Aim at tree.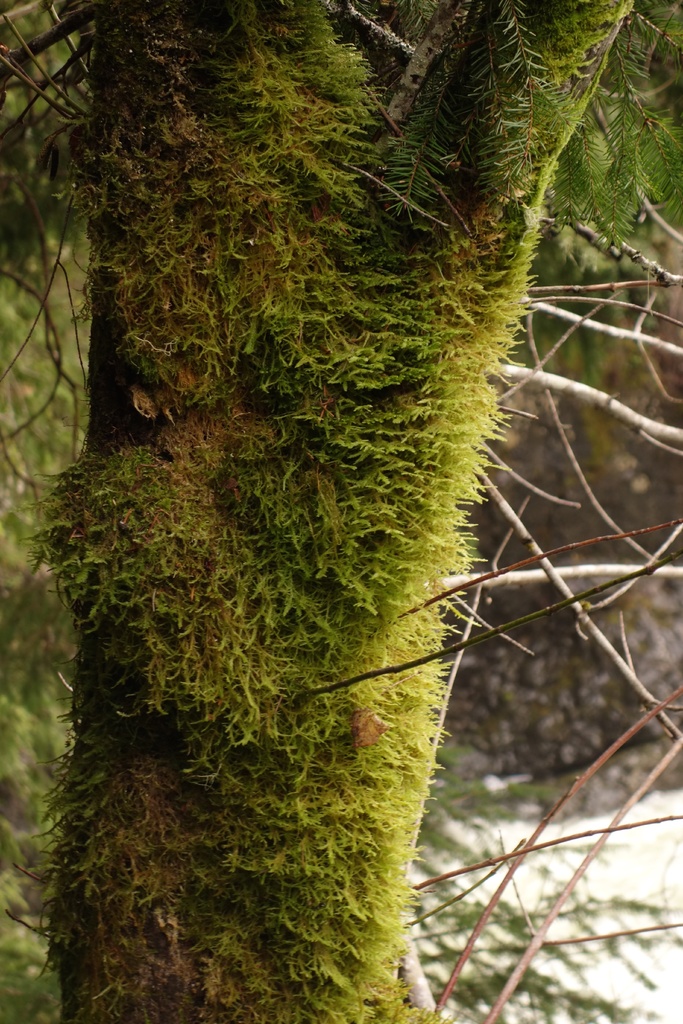
Aimed at pyautogui.locateOnScreen(0, 0, 682, 1023).
